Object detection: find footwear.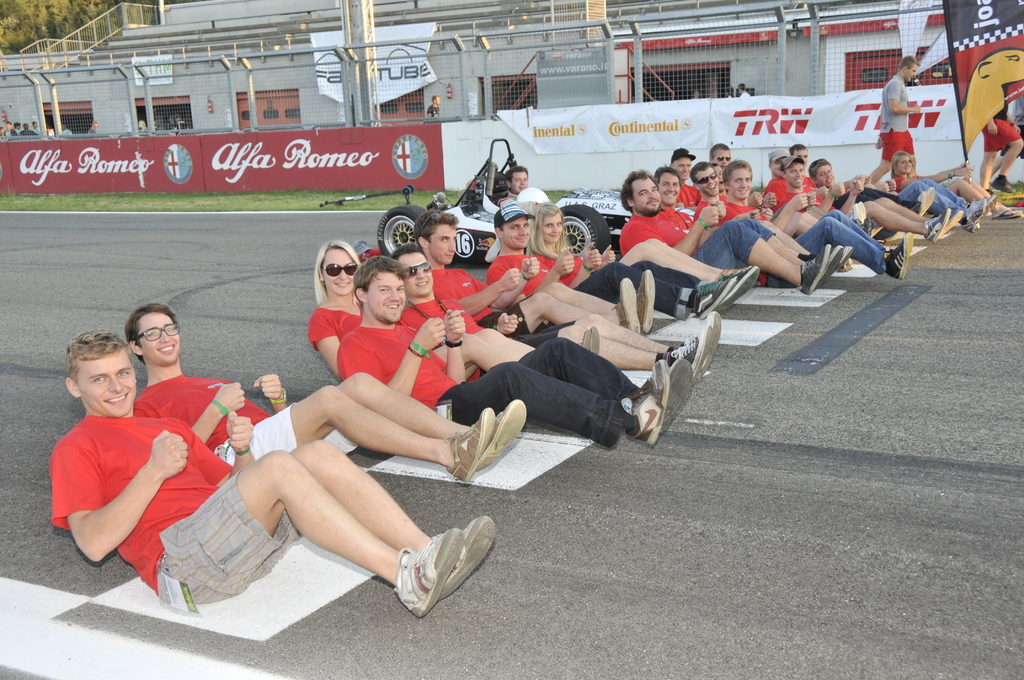
(left=984, top=172, right=1009, bottom=194).
